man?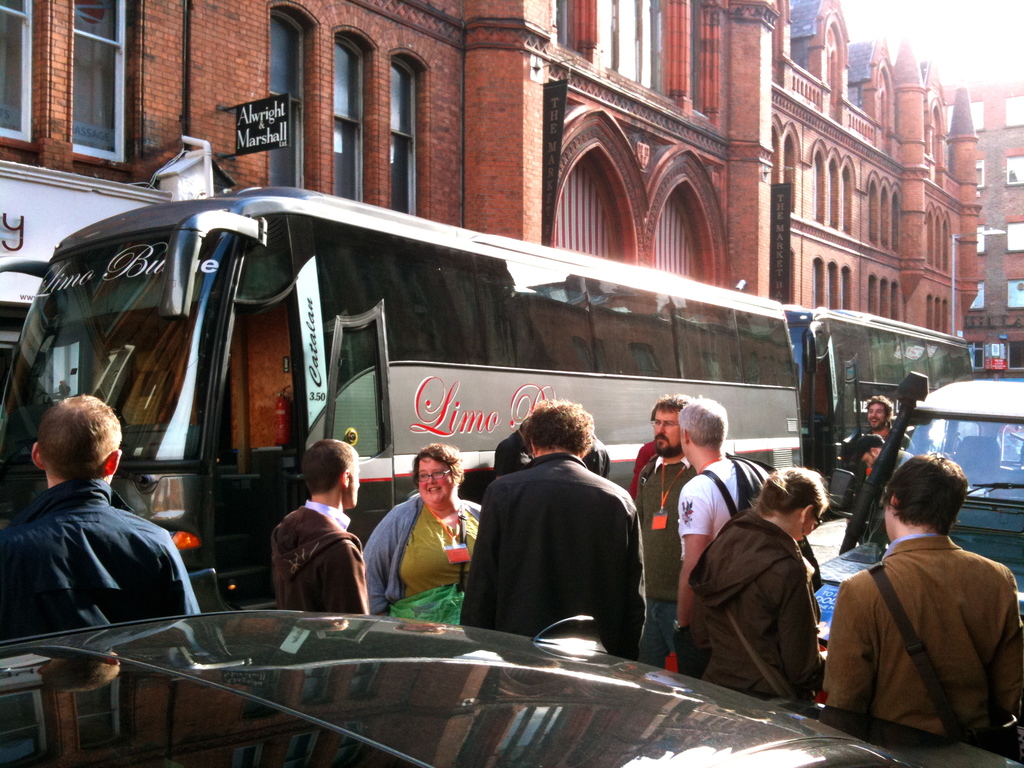
select_region(627, 398, 696, 669)
